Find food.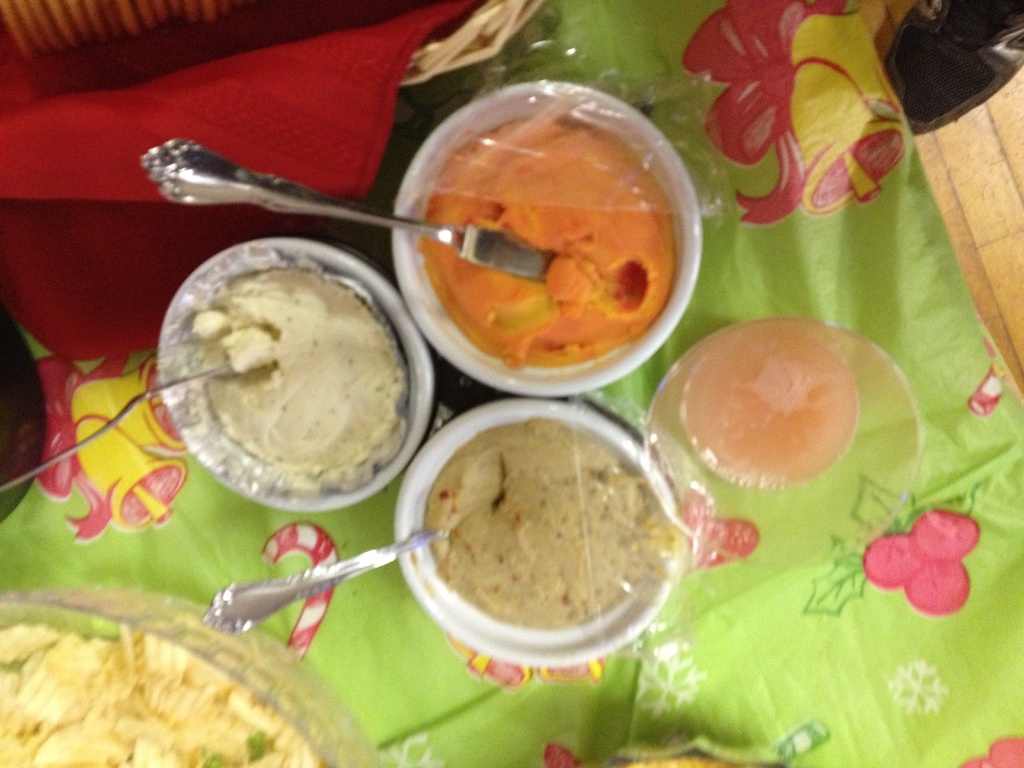
left=860, top=531, right=924, bottom=590.
